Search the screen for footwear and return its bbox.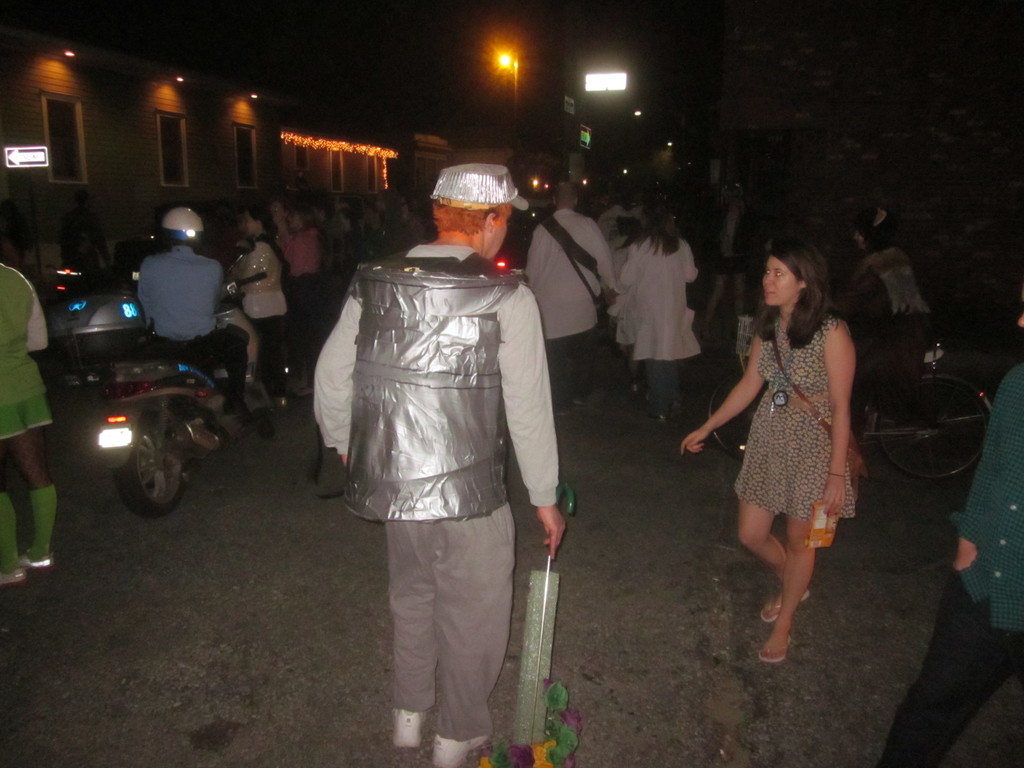
Found: 24/547/54/573.
